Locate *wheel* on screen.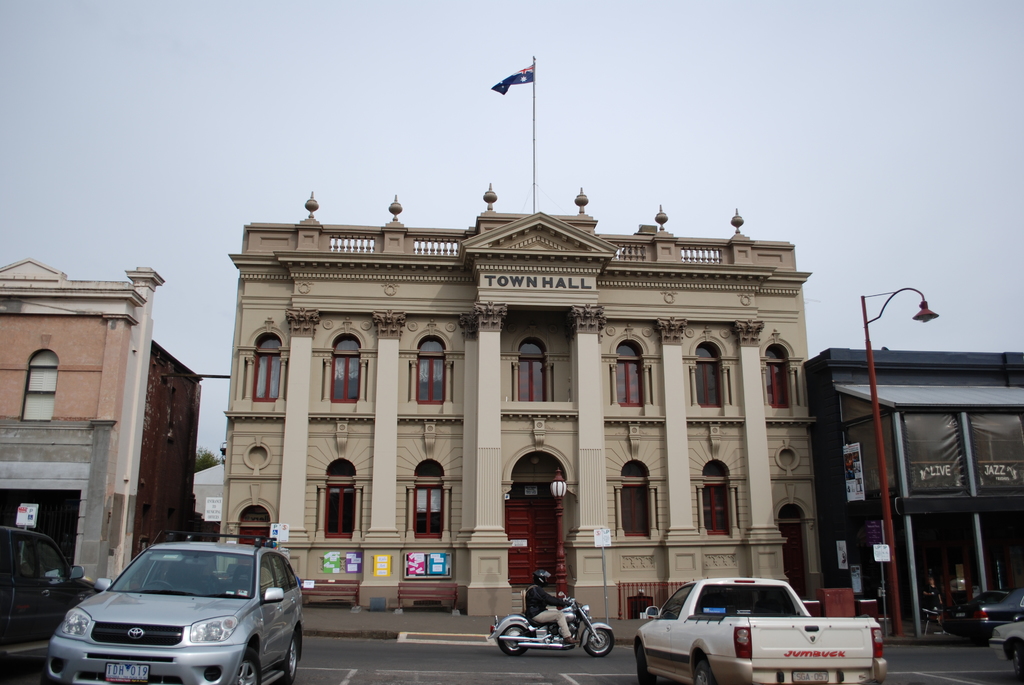
On screen at region(689, 653, 715, 684).
